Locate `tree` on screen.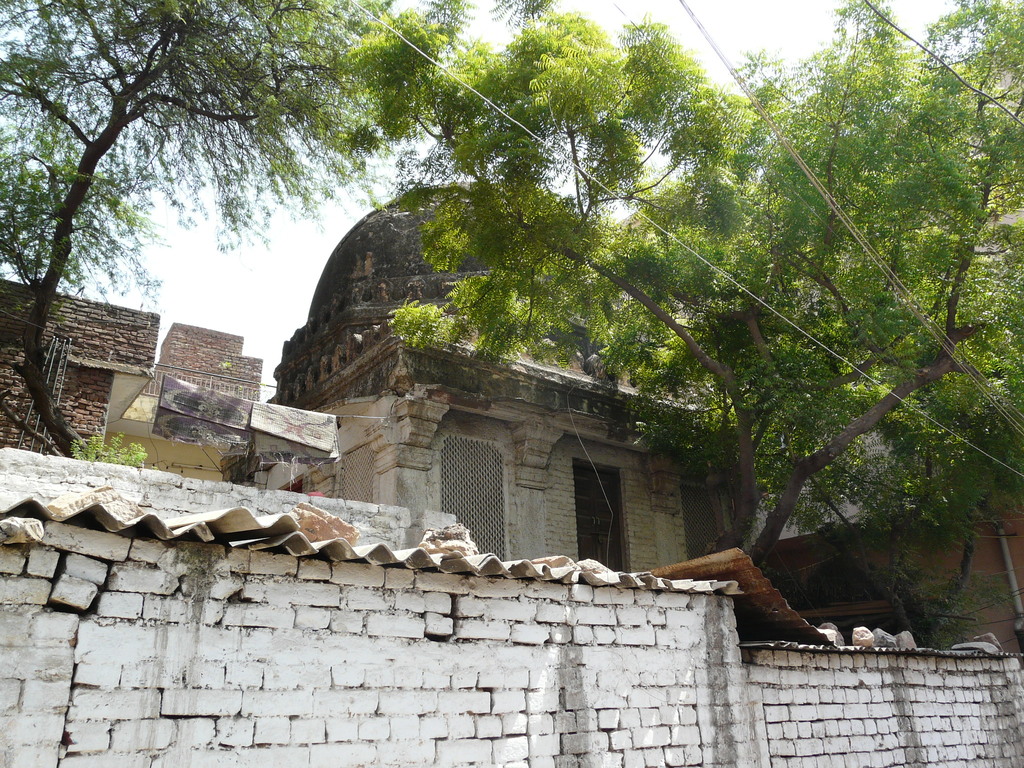
On screen at box=[382, 0, 1023, 647].
